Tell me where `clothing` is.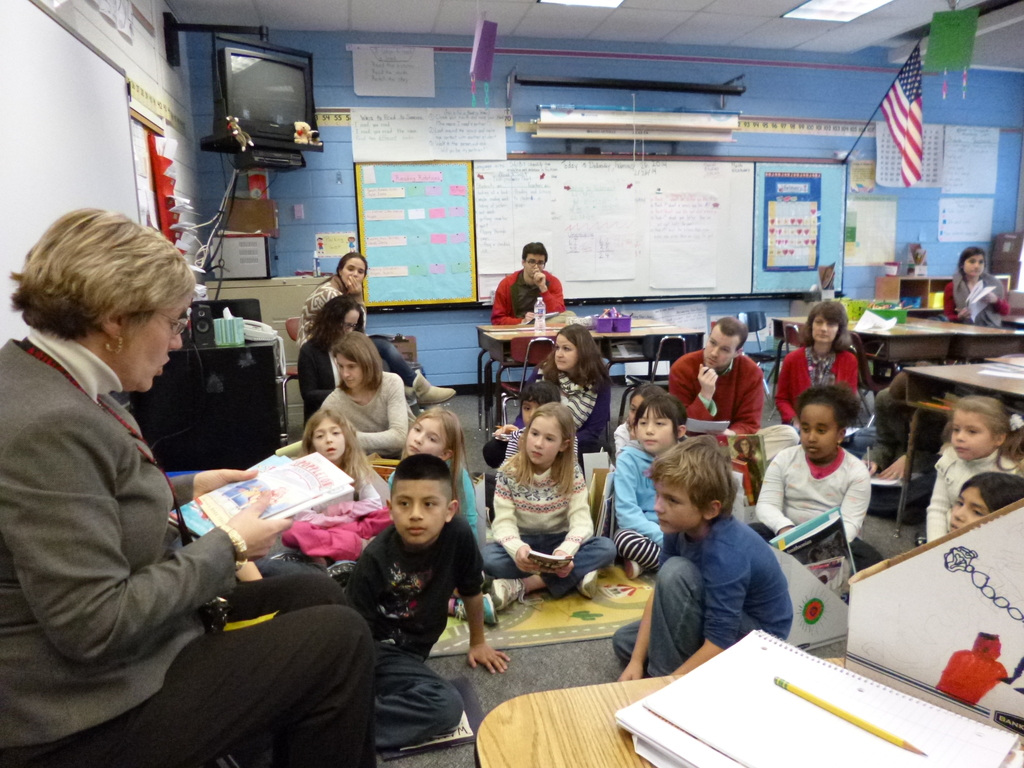
`clothing` is at [608,445,666,553].
